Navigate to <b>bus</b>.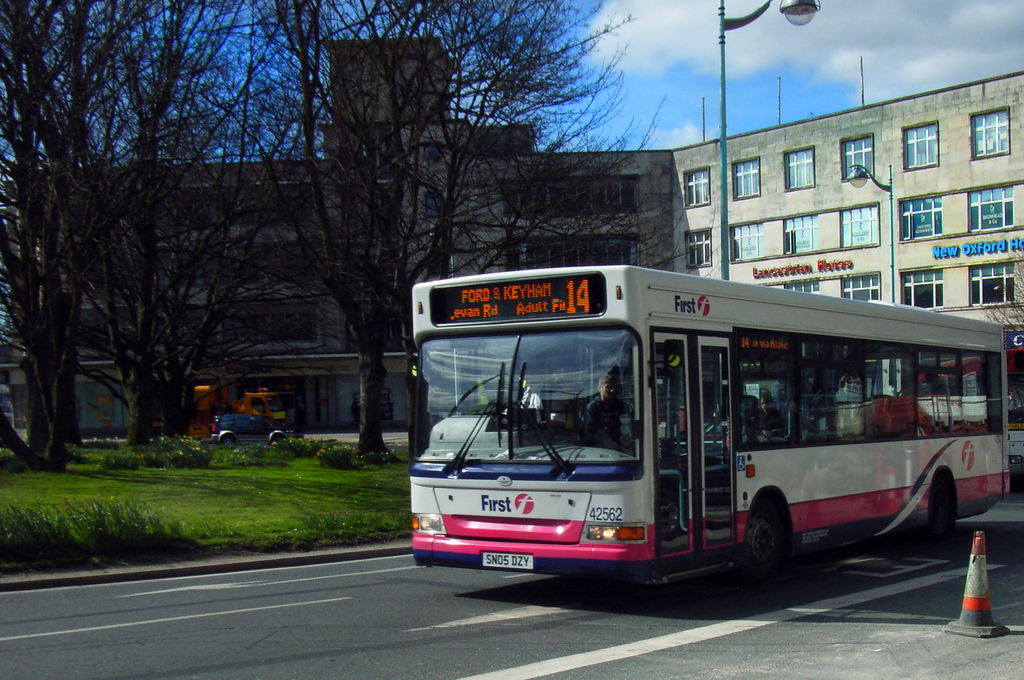
Navigation target: <box>398,265,1007,596</box>.
